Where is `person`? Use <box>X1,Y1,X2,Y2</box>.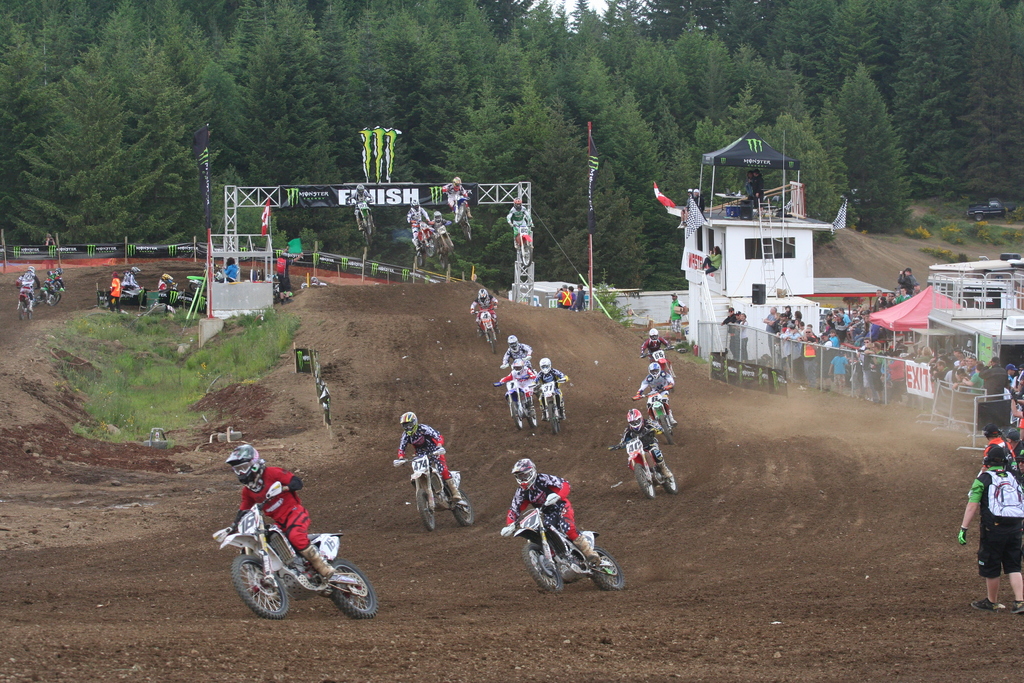
<box>636,359,676,420</box>.
